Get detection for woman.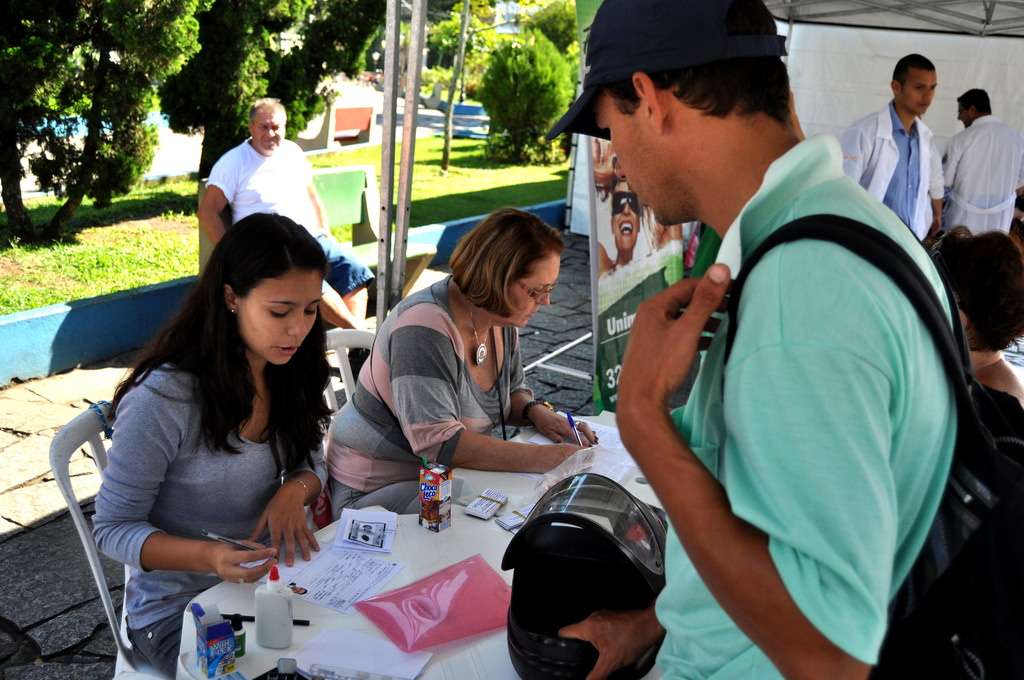
Detection: select_region(319, 205, 610, 531).
